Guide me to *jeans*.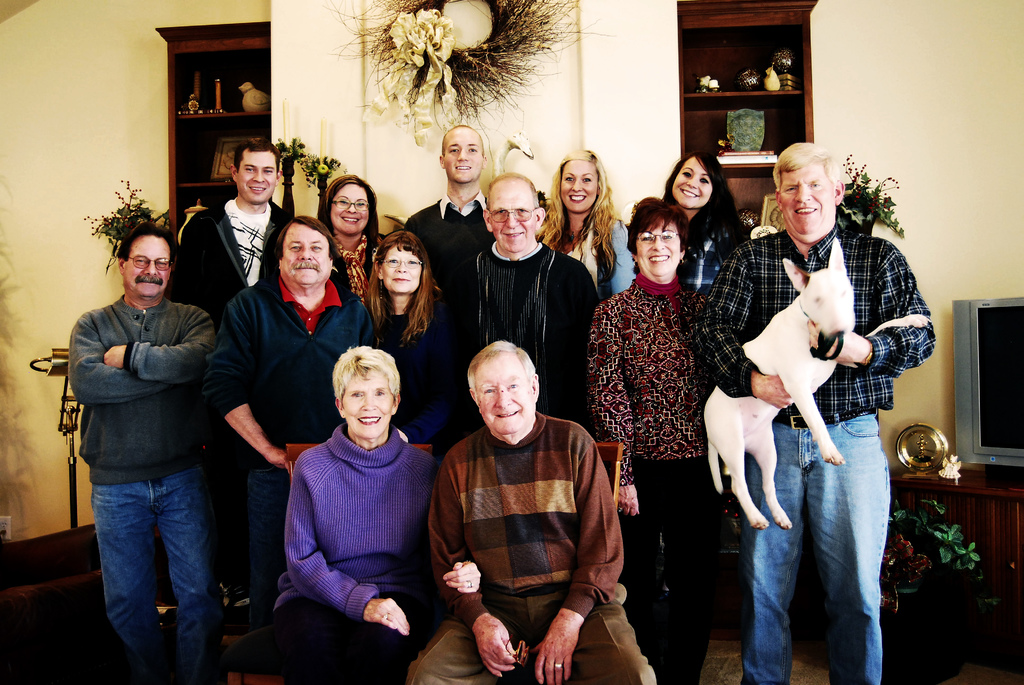
Guidance: Rect(739, 407, 893, 684).
